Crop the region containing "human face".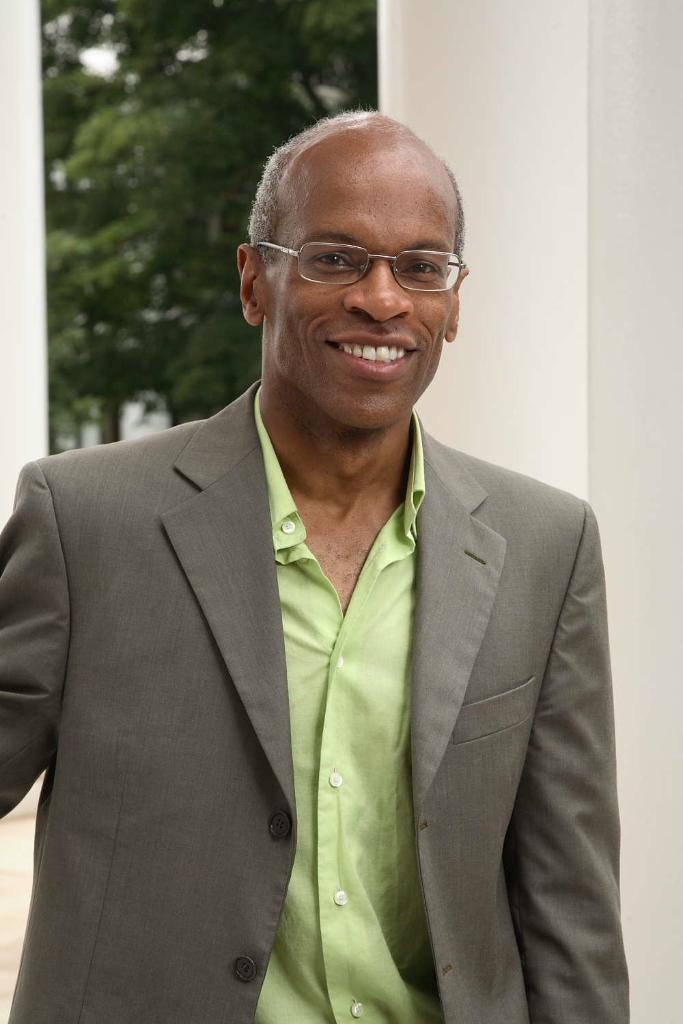
Crop region: l=262, t=168, r=469, b=434.
